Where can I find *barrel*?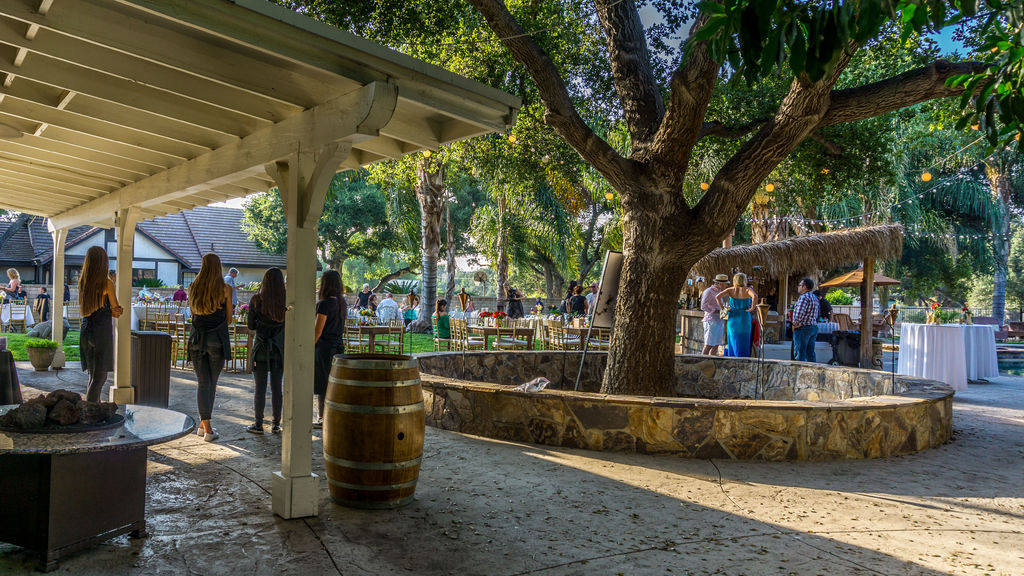
You can find it at <box>319,351,428,517</box>.
